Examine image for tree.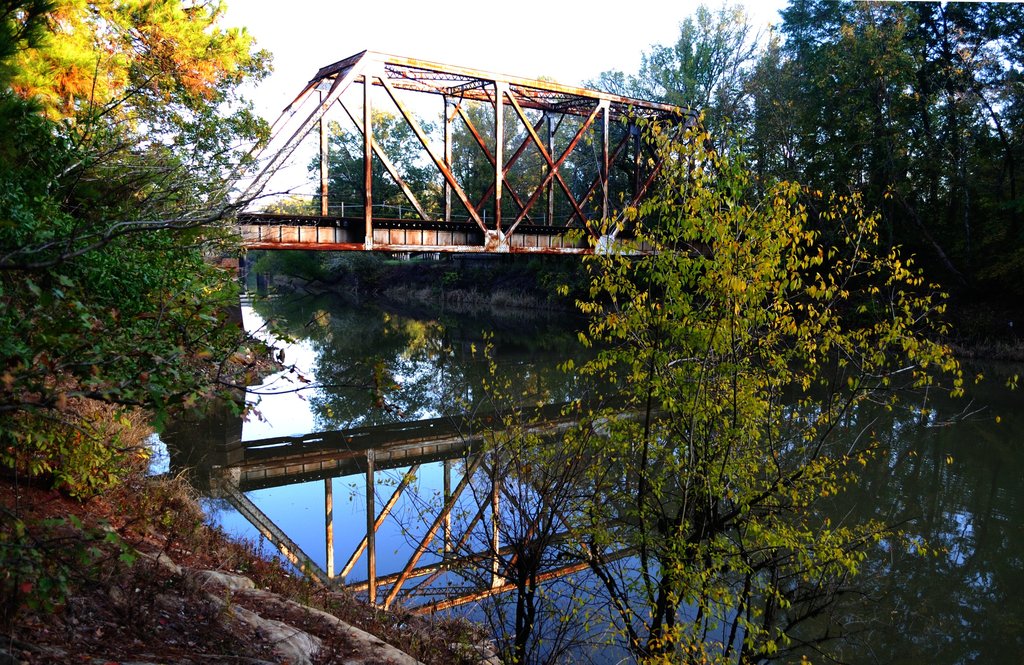
Examination result: (left=552, top=65, right=659, bottom=226).
